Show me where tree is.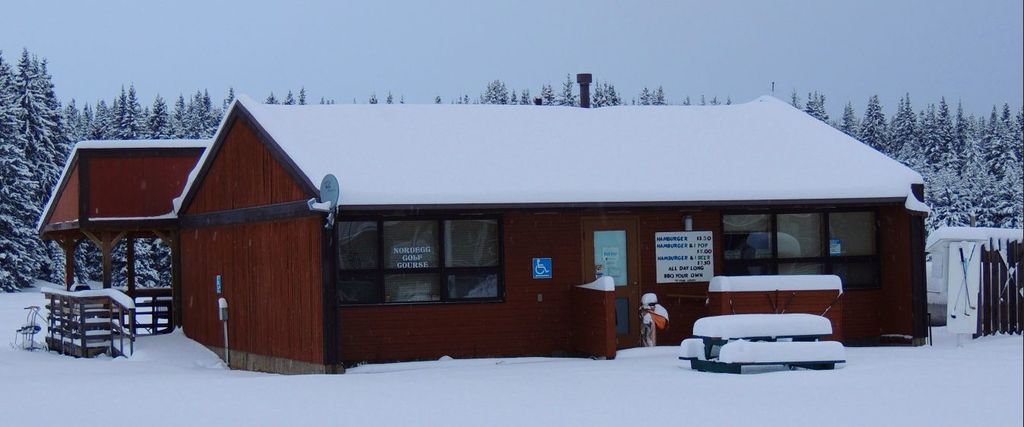
tree is at 593,79,622,103.
